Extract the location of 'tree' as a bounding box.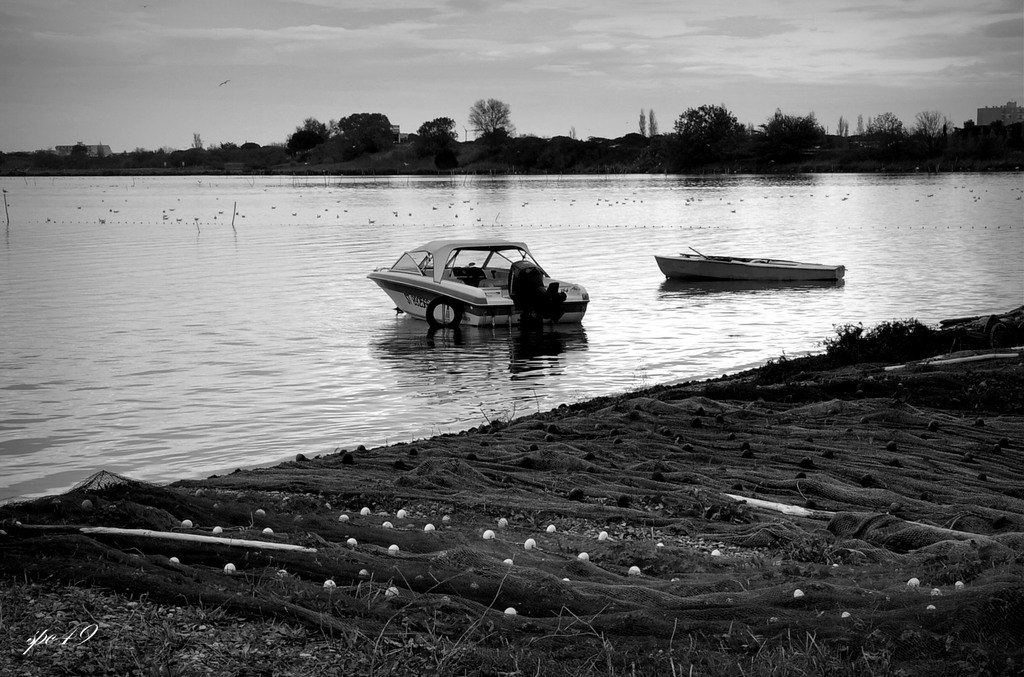
[415, 116, 460, 145].
